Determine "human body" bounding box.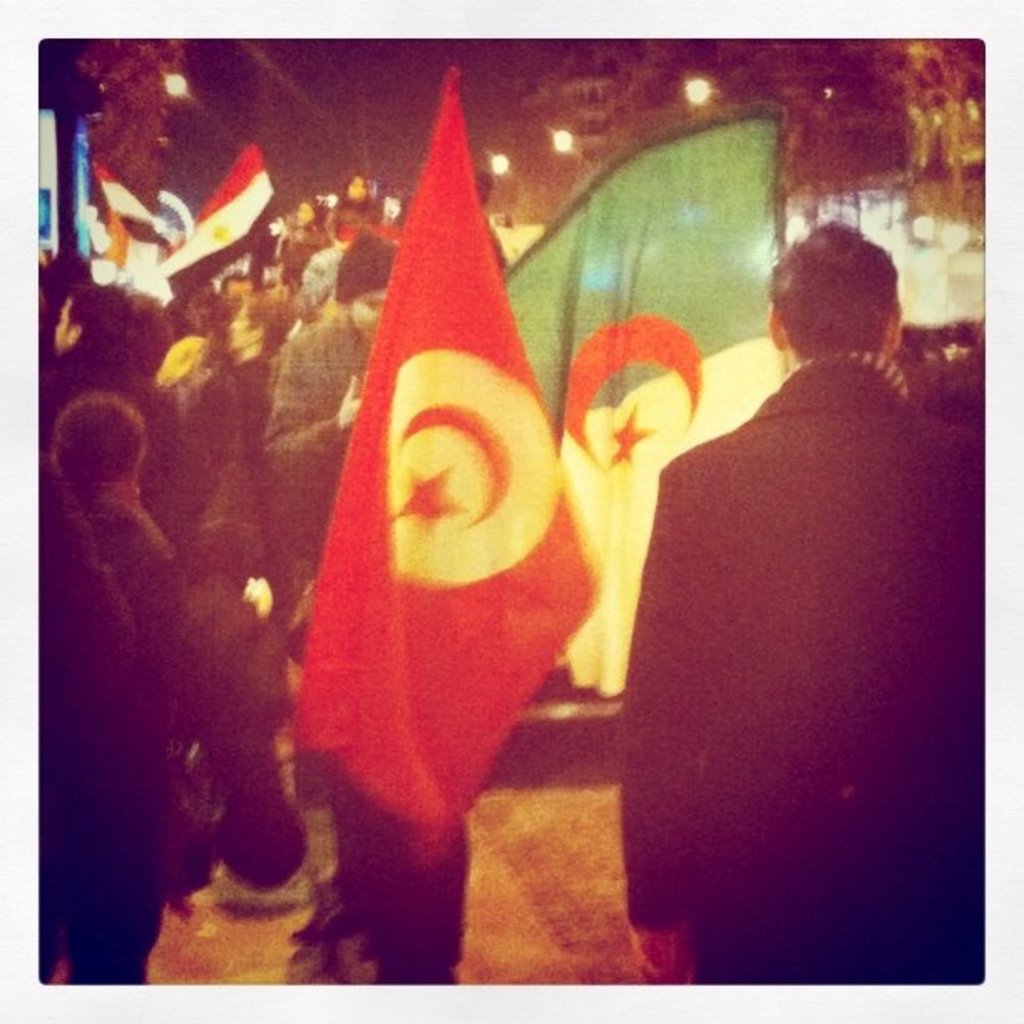
Determined: (597,218,980,944).
